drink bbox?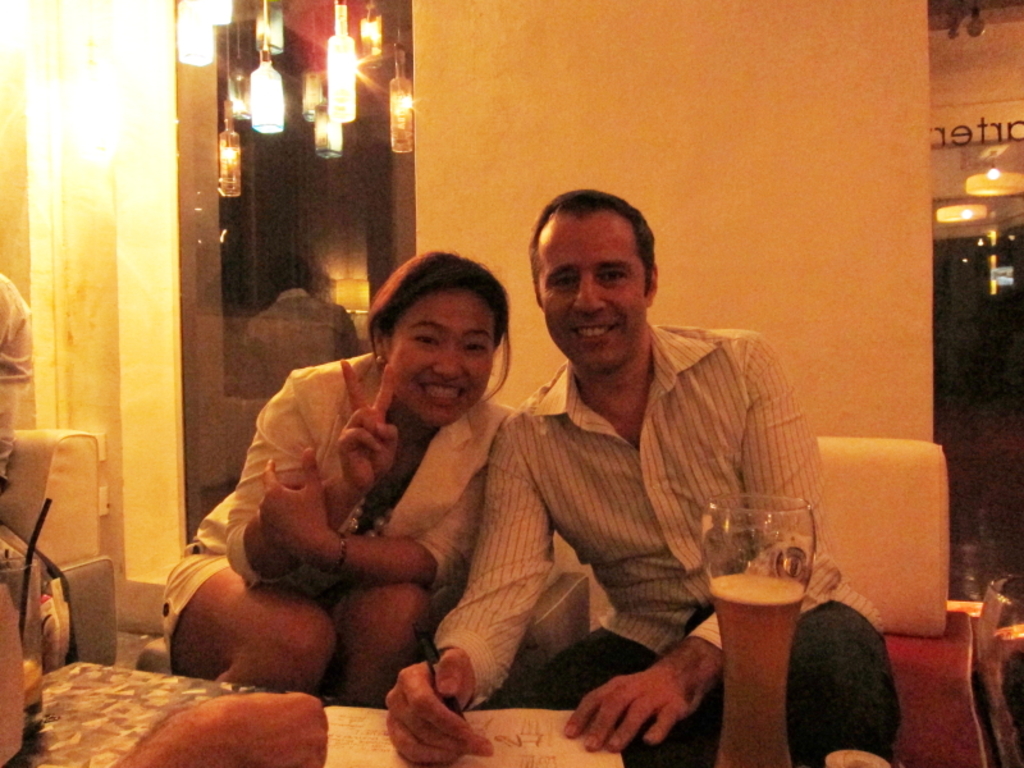
(x1=707, y1=506, x2=831, y2=739)
